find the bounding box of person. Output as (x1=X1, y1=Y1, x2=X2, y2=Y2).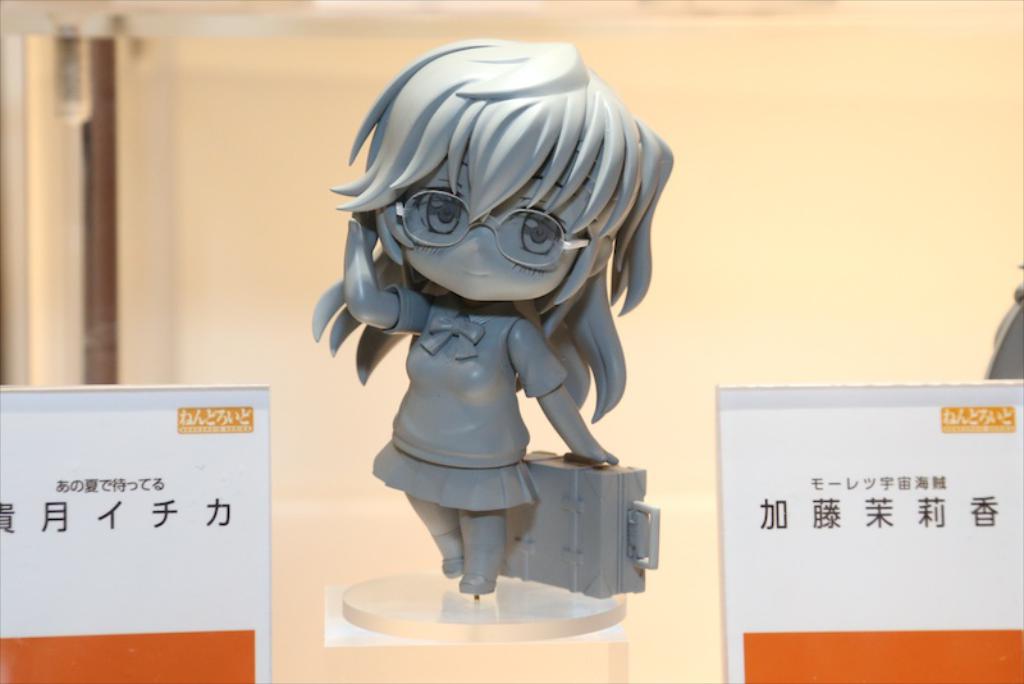
(x1=310, y1=32, x2=672, y2=596).
